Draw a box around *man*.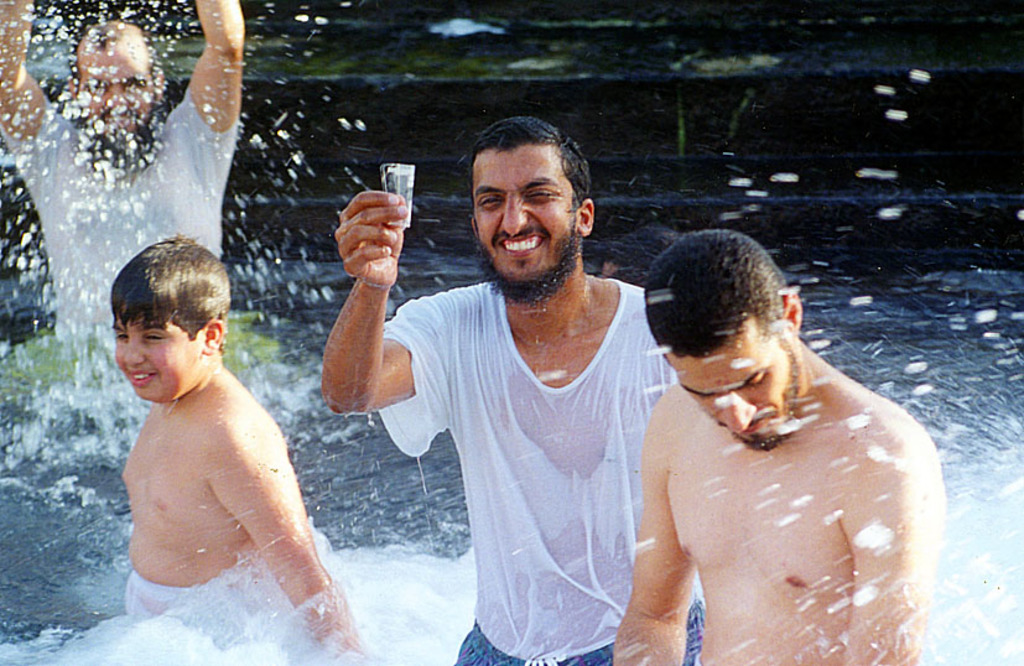
crop(610, 229, 942, 665).
